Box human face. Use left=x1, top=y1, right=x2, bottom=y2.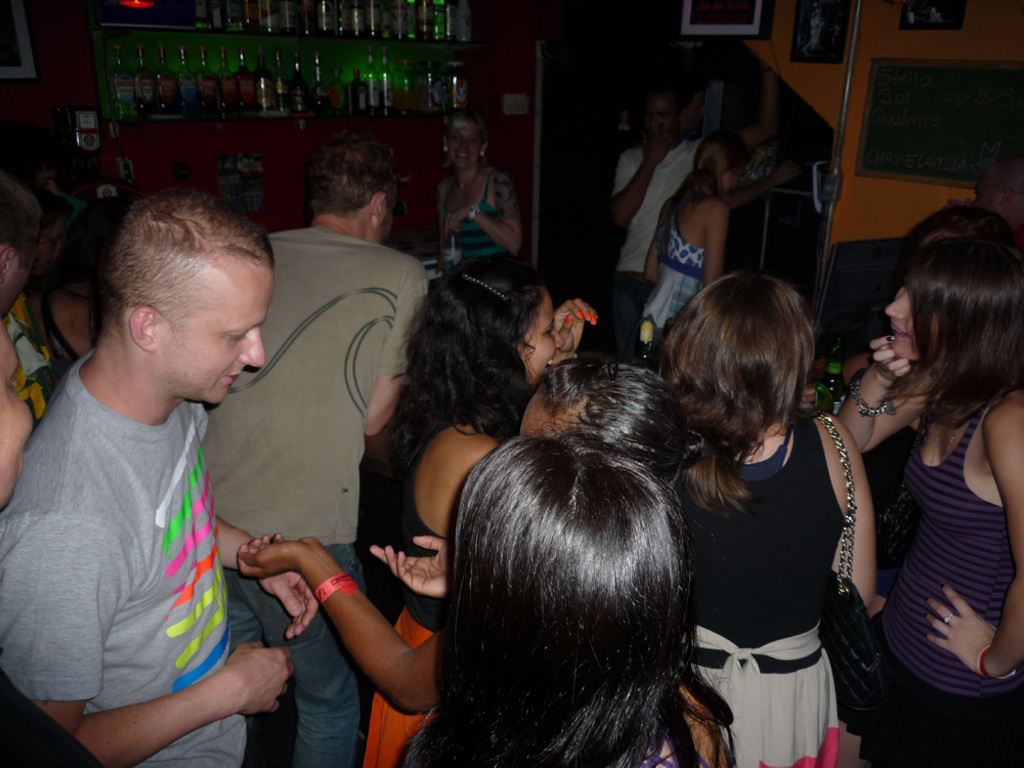
left=680, top=88, right=707, bottom=136.
